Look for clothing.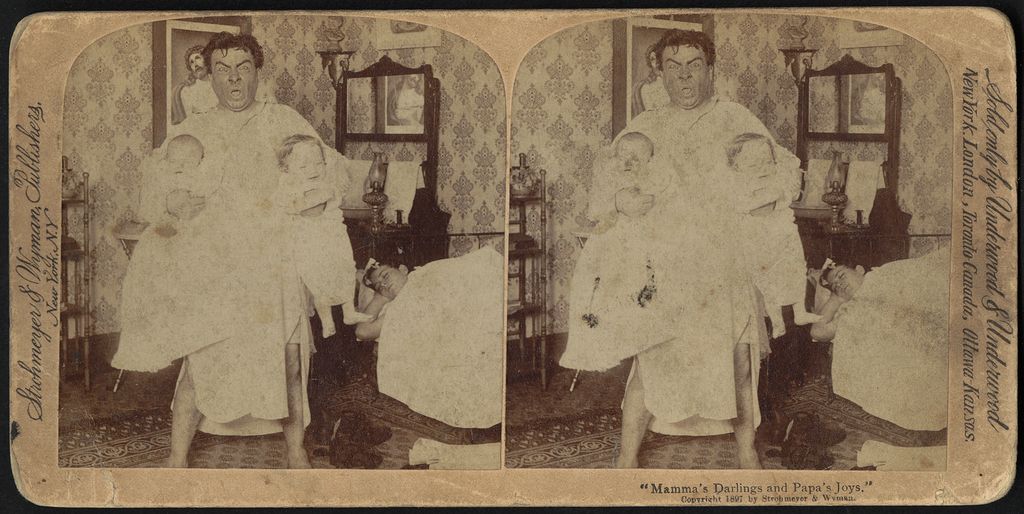
Found: box(711, 171, 811, 310).
